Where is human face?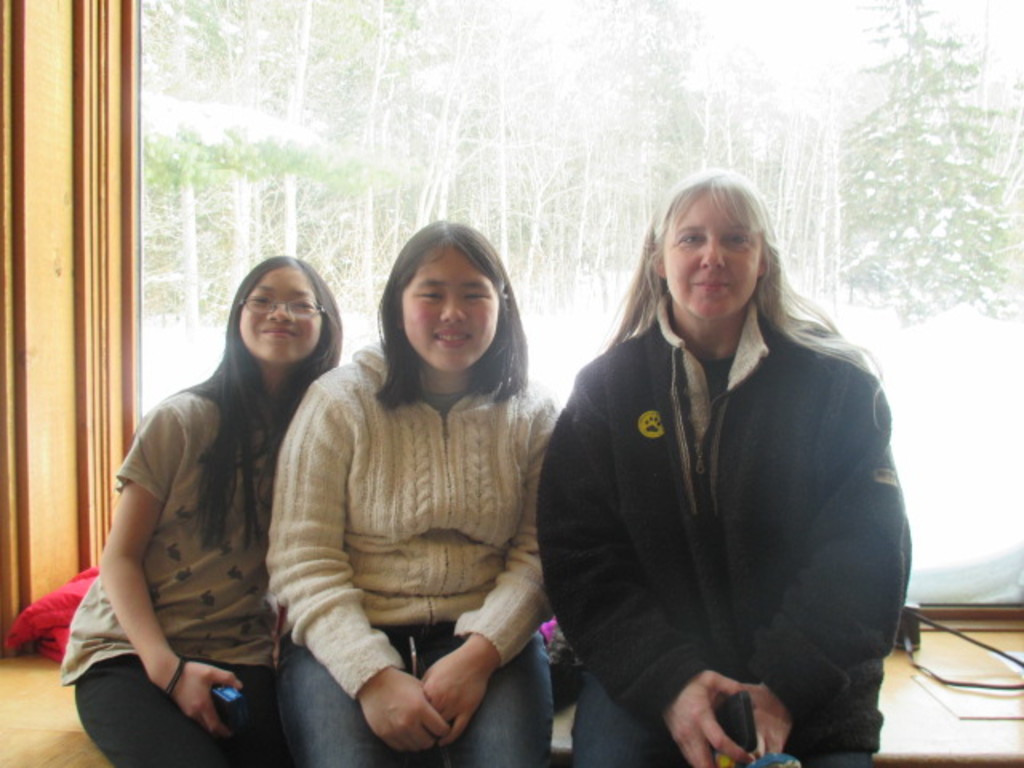
(left=664, top=190, right=762, bottom=317).
